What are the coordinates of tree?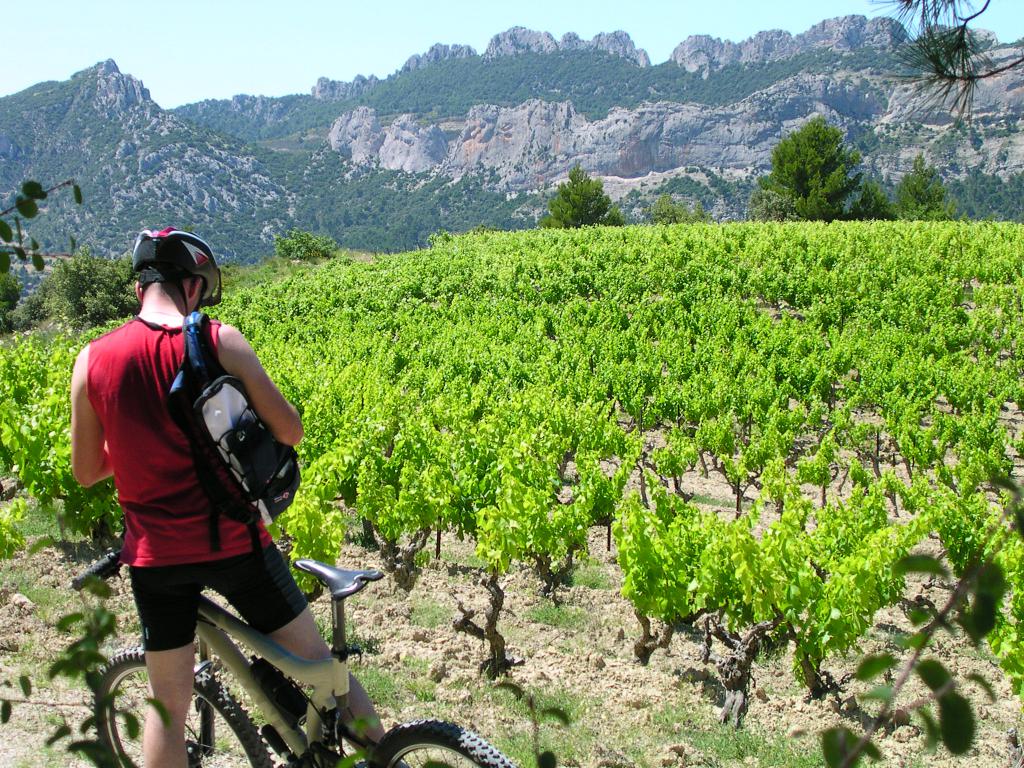
274 220 341 273.
